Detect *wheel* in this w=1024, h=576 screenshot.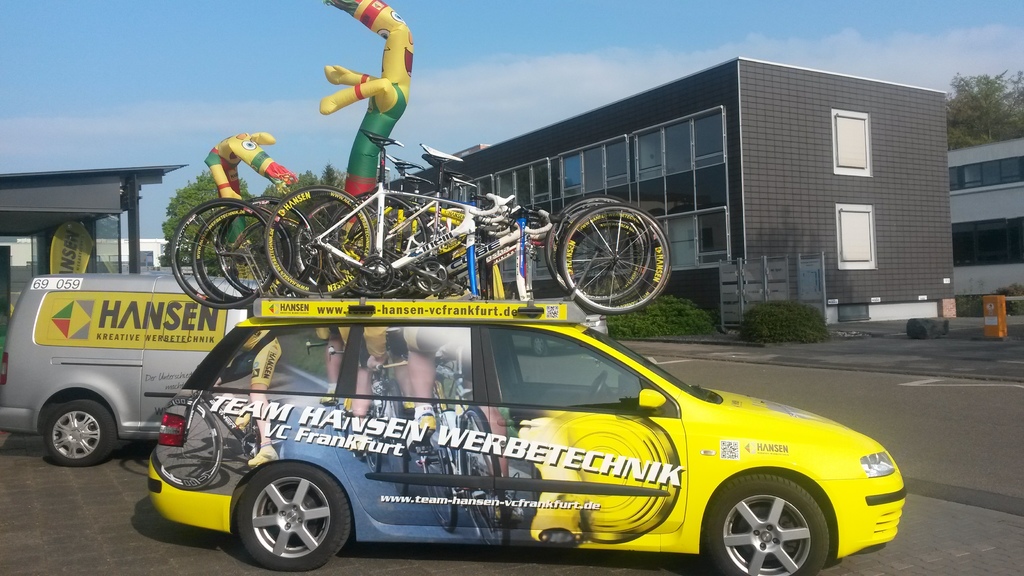
Detection: (left=545, top=197, right=630, bottom=292).
